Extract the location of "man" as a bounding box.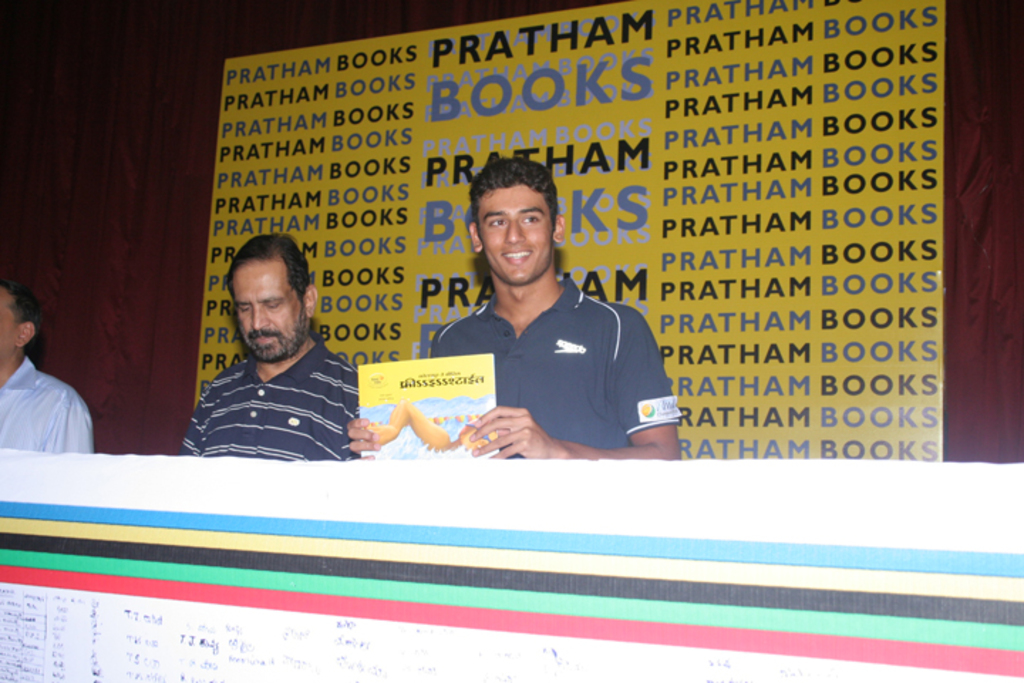
(161, 236, 384, 468).
